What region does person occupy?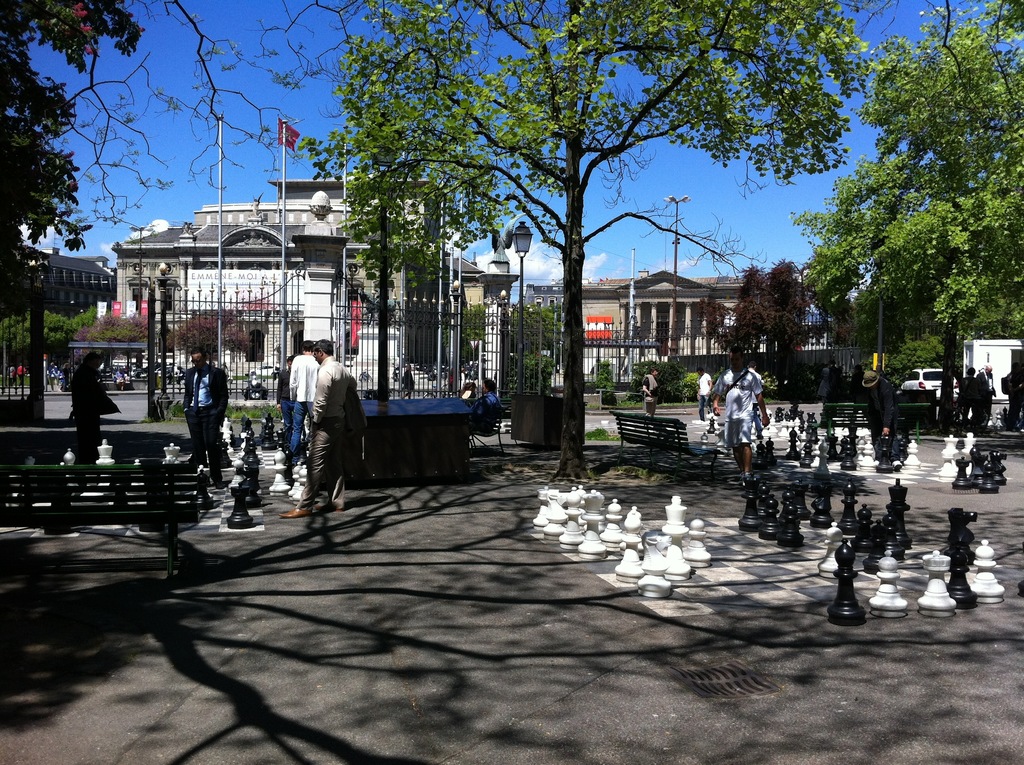
pyautogui.locateOnScreen(401, 362, 417, 397).
